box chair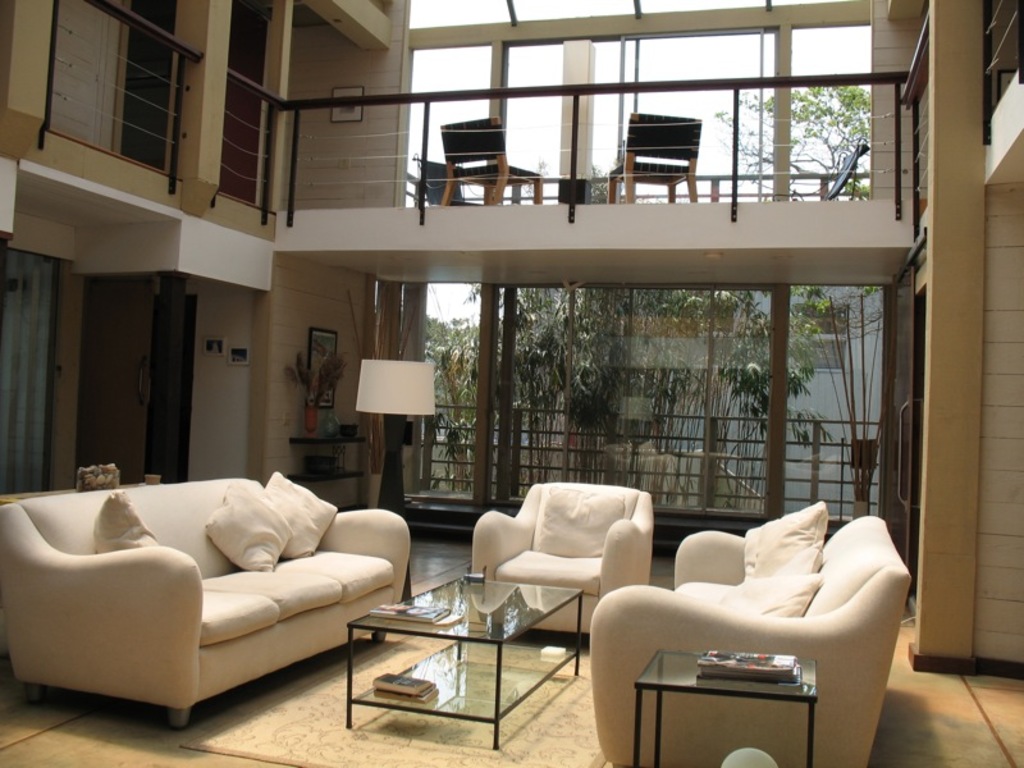
left=588, top=508, right=902, bottom=756
